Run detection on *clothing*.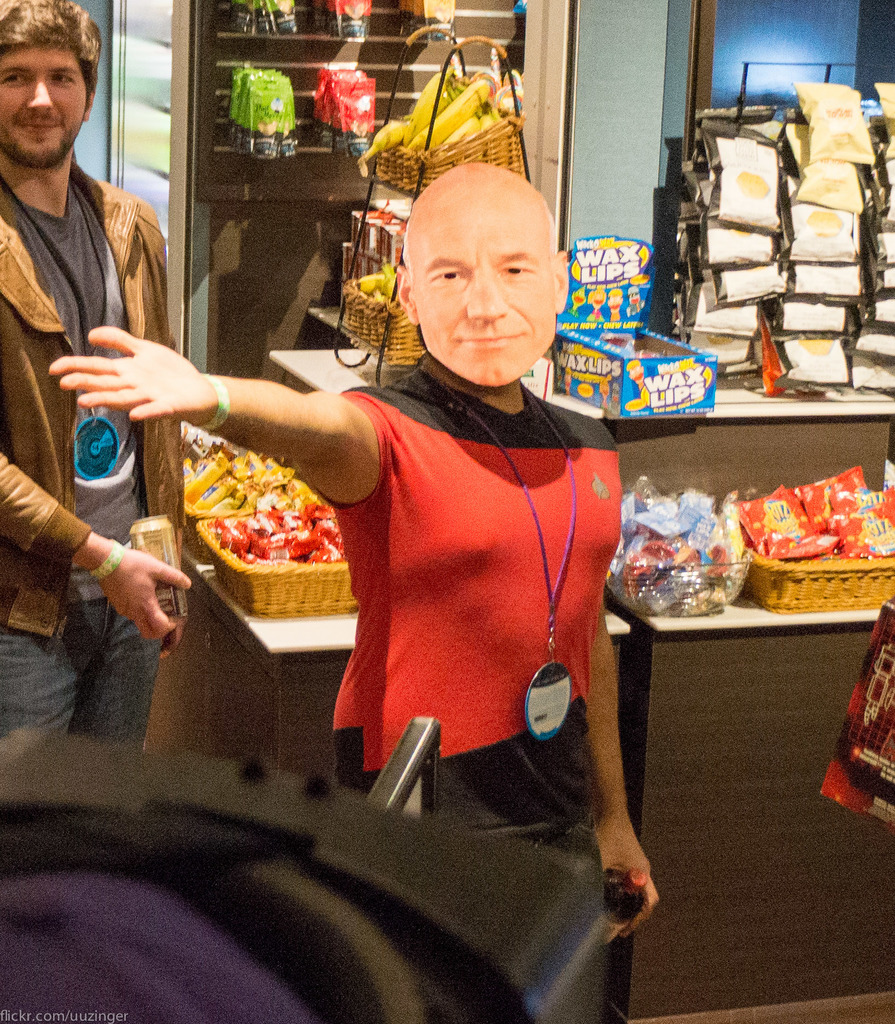
Result: bbox(0, 436, 125, 589).
